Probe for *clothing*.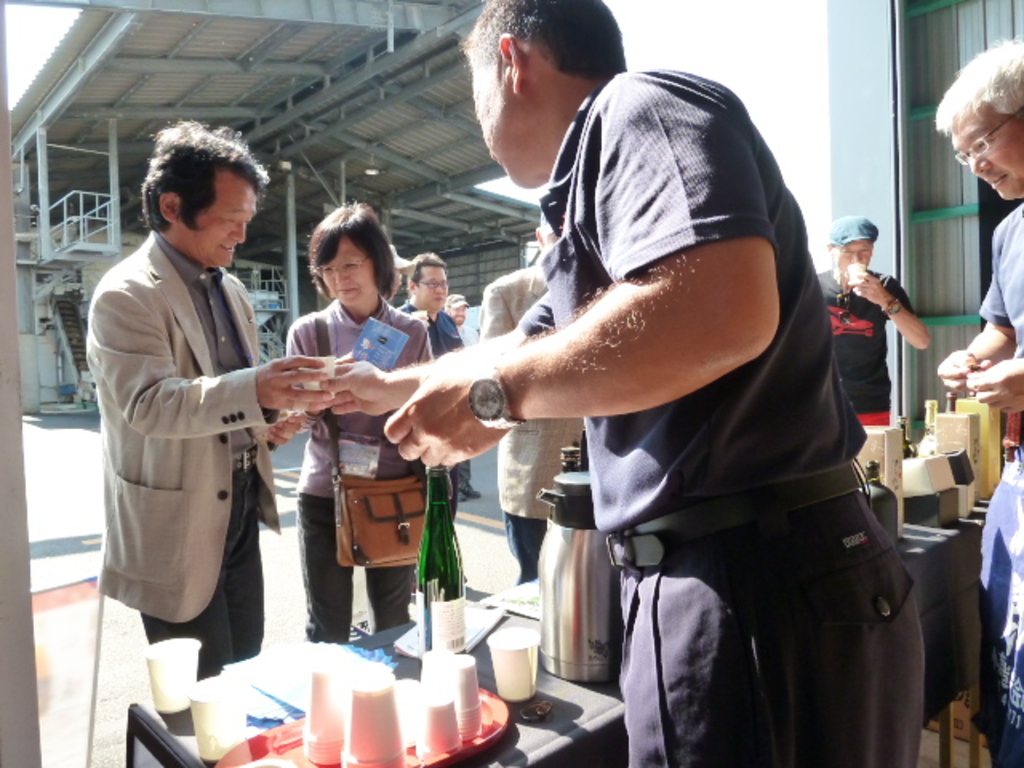
Probe result: crop(814, 269, 918, 454).
